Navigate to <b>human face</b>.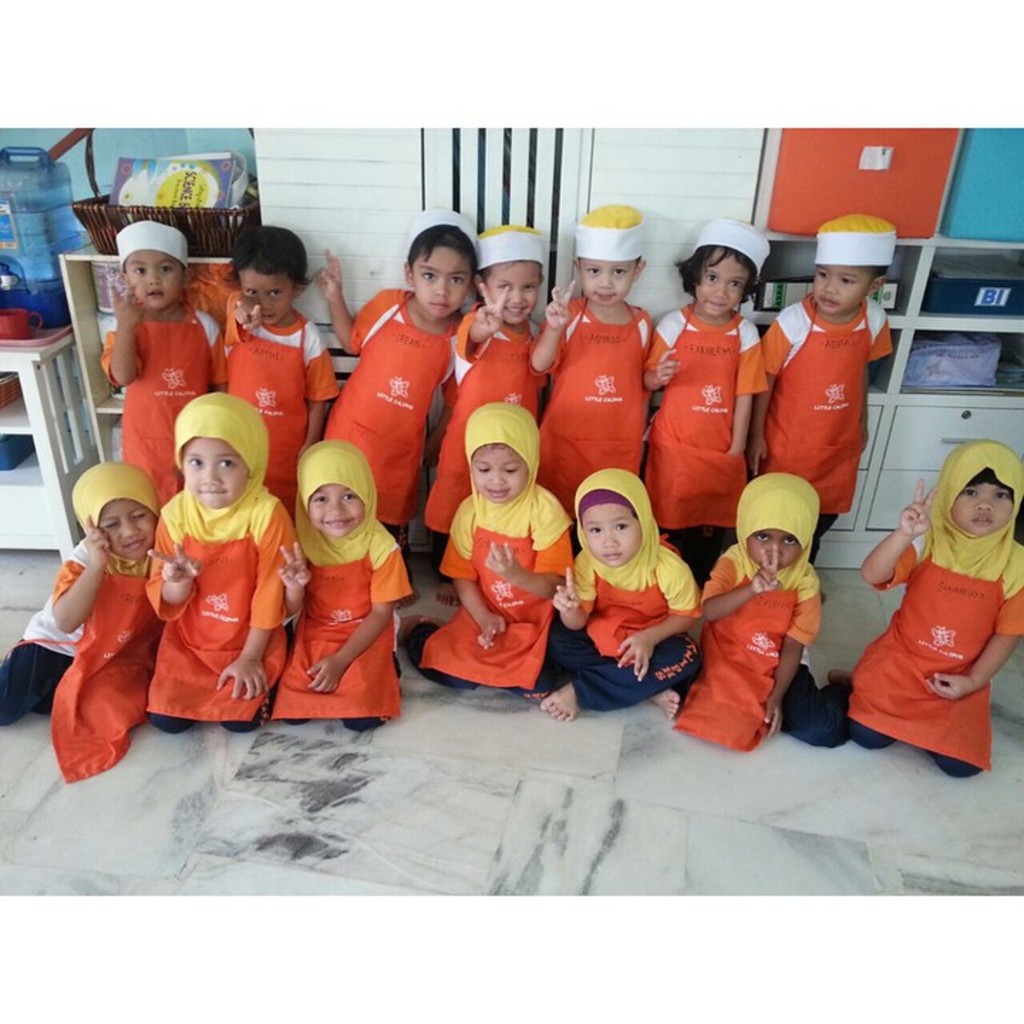
Navigation target: Rect(183, 441, 245, 503).
